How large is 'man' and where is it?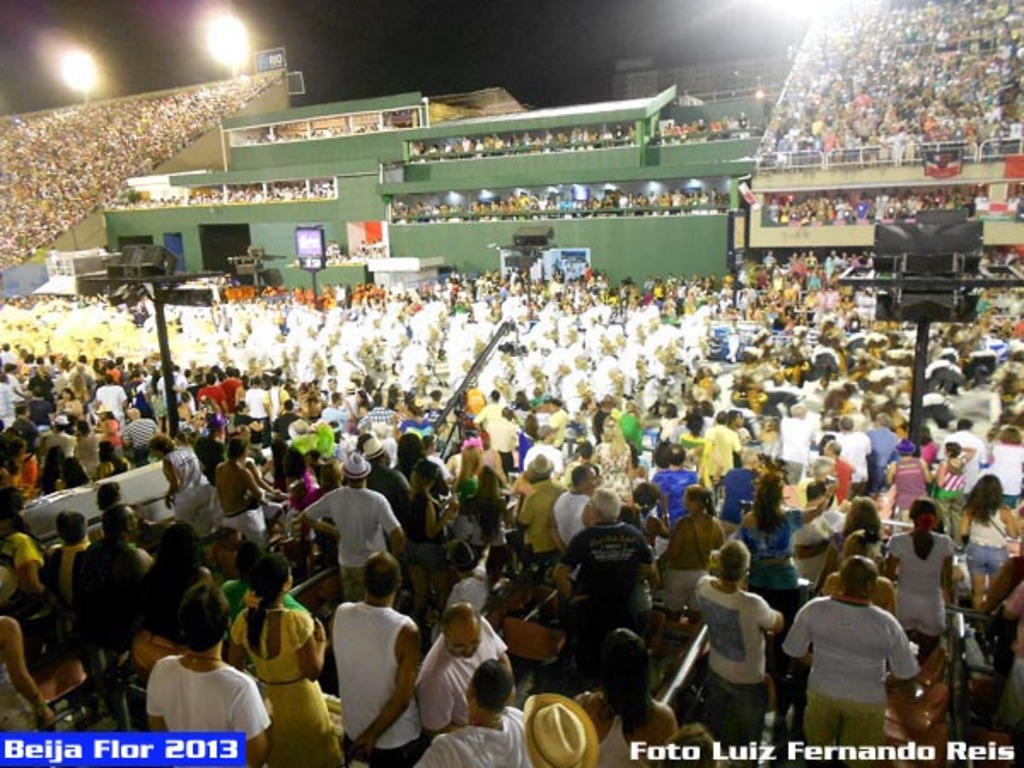
Bounding box: [left=326, top=556, right=428, bottom=766].
